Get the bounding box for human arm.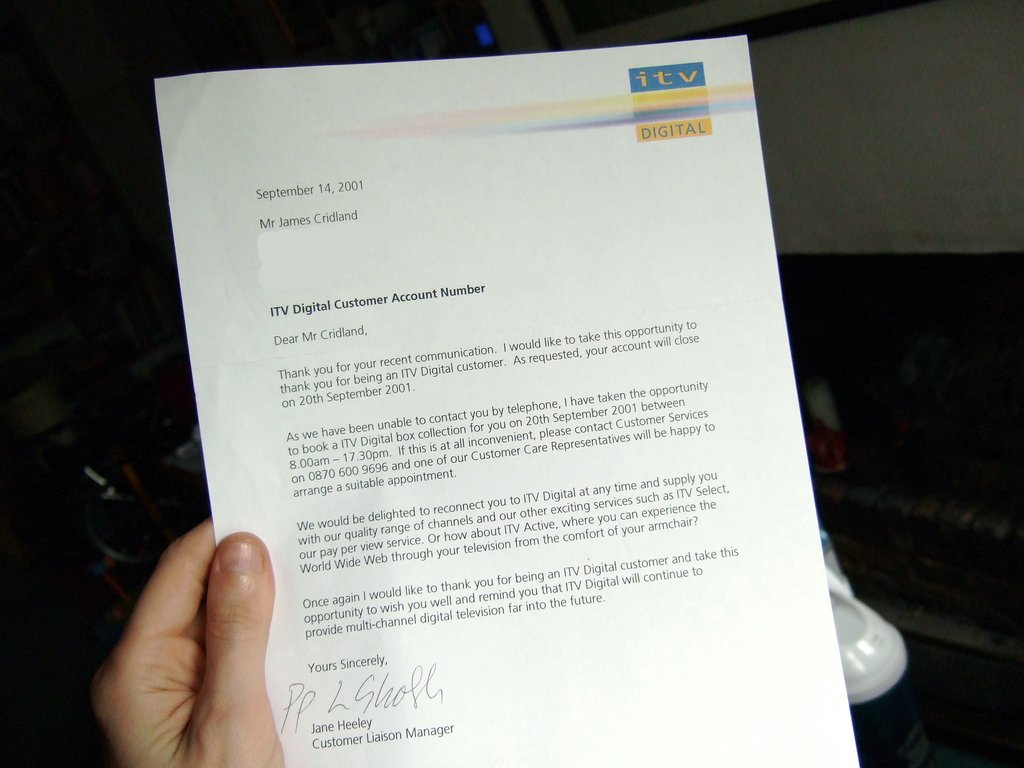
bbox=(65, 511, 254, 767).
